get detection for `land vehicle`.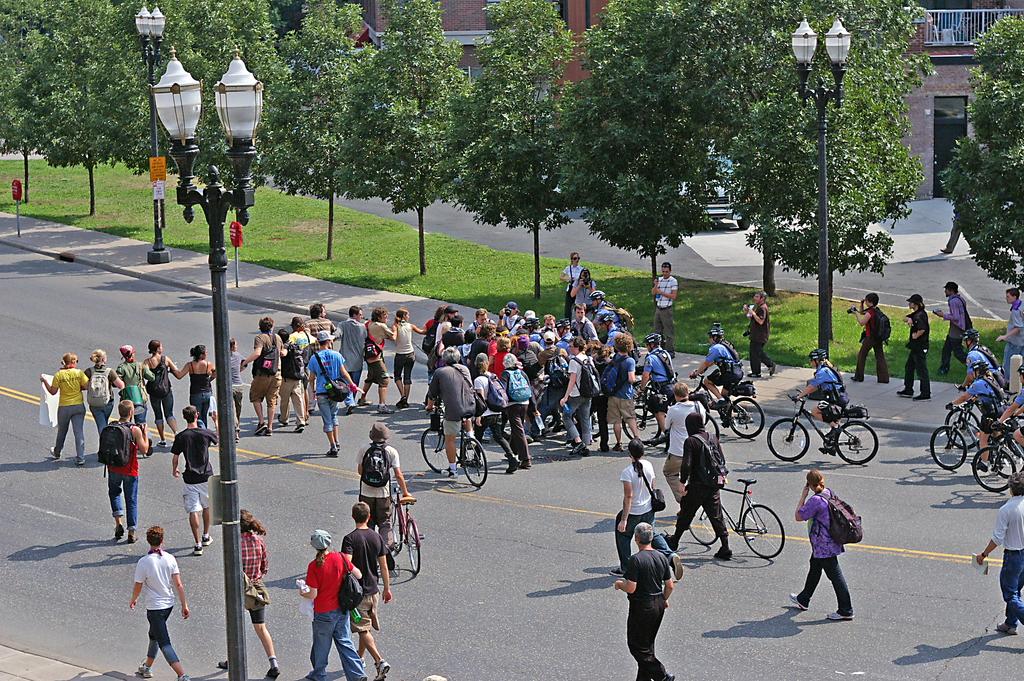
Detection: 686,483,783,559.
